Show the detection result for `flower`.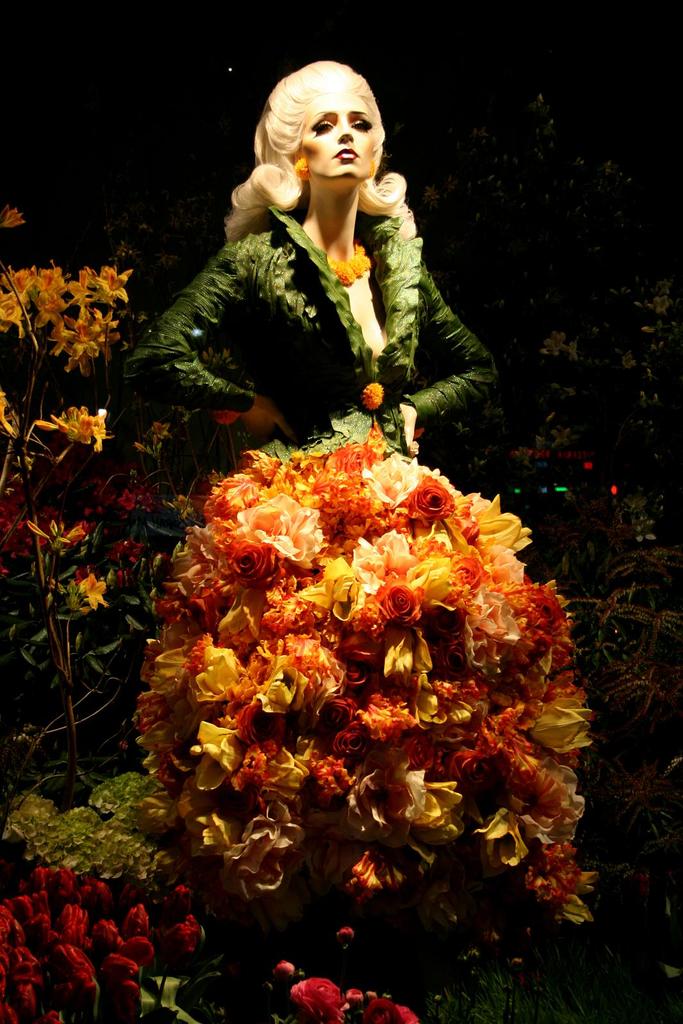
[left=396, top=468, right=461, bottom=514].
